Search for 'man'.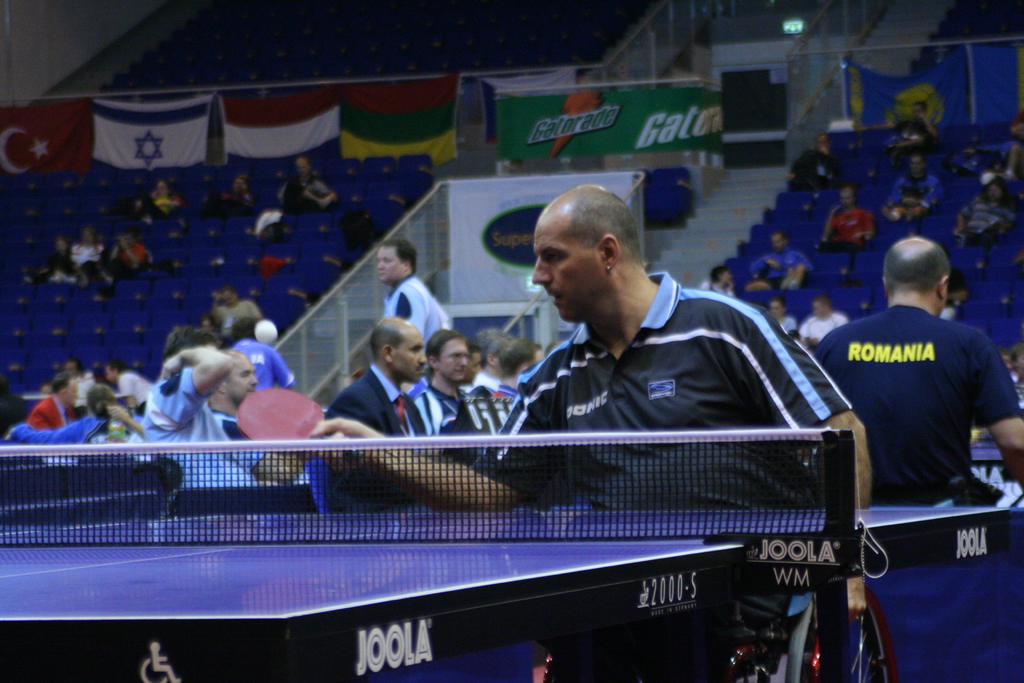
Found at detection(68, 215, 95, 267).
